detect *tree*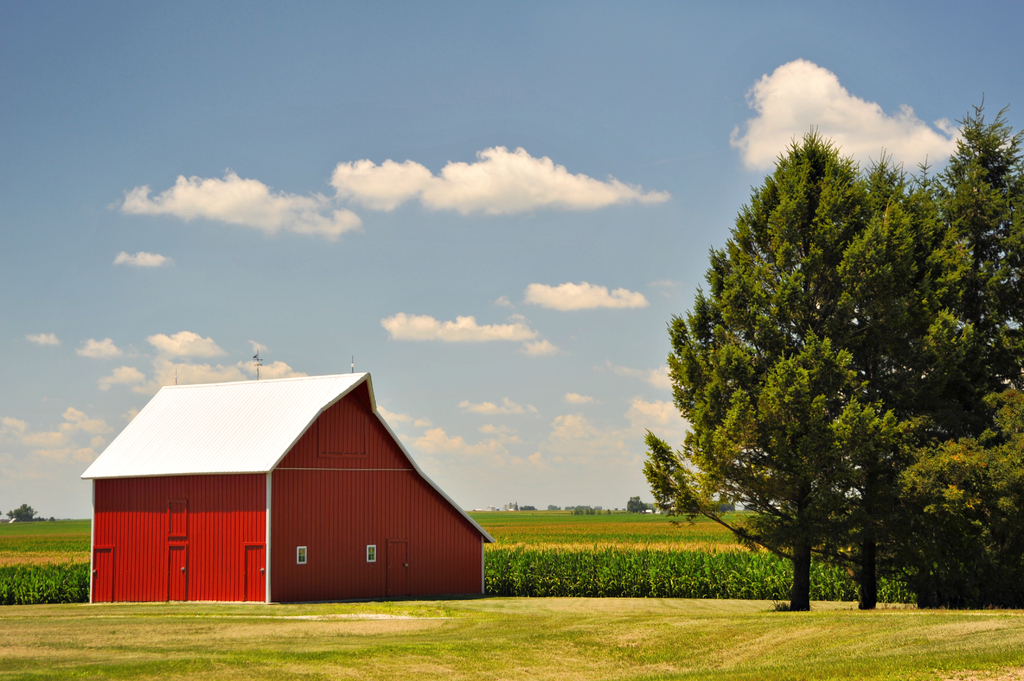
pyautogui.locateOnScreen(635, 127, 938, 622)
